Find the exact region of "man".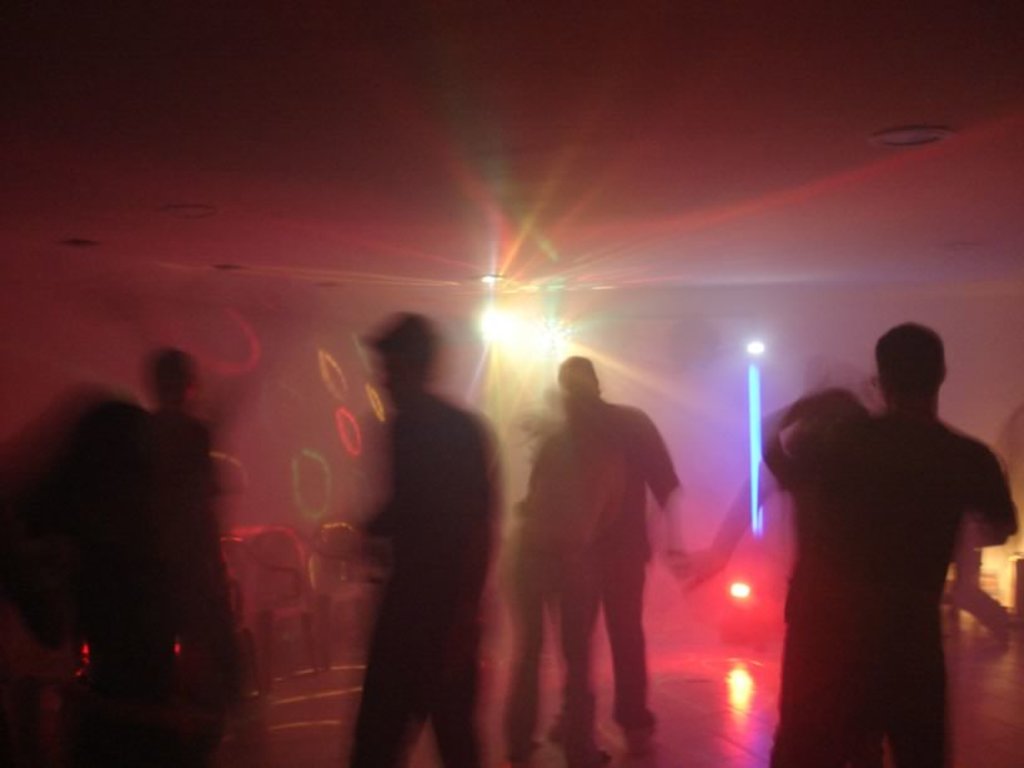
Exact region: 750 306 1013 764.
